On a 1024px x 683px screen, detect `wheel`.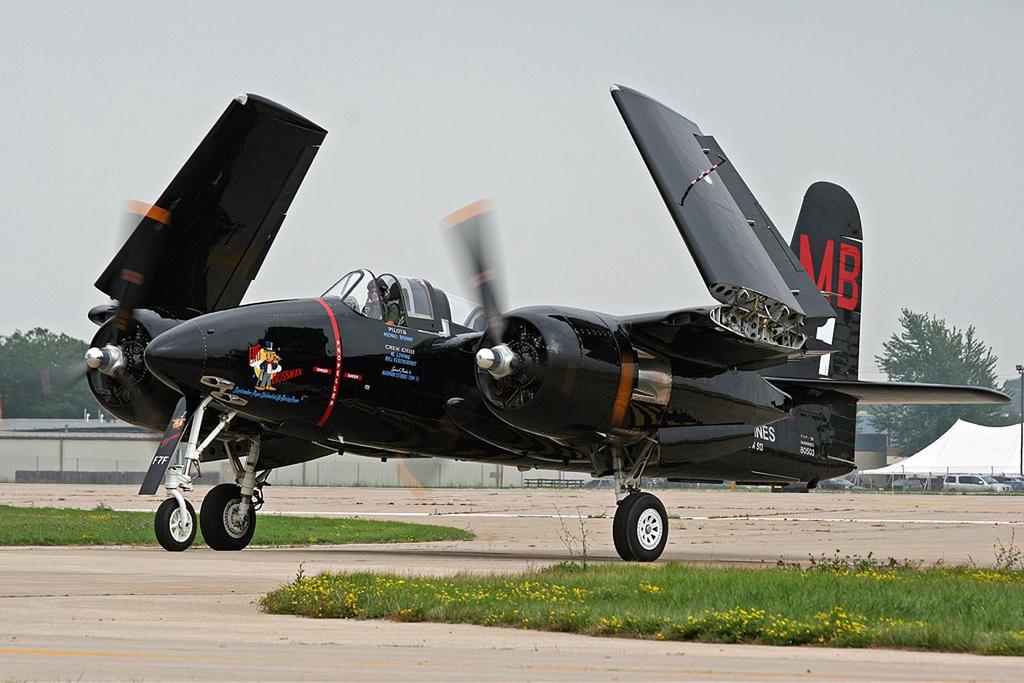
[left=200, top=486, right=256, bottom=552].
